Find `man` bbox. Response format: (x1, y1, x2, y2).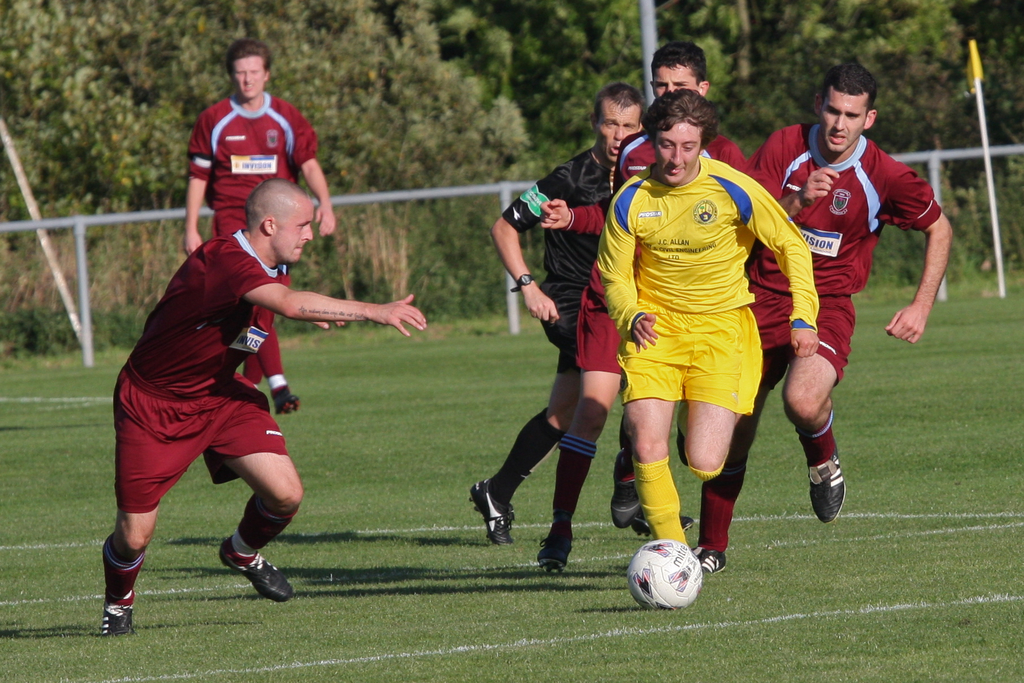
(594, 88, 822, 545).
